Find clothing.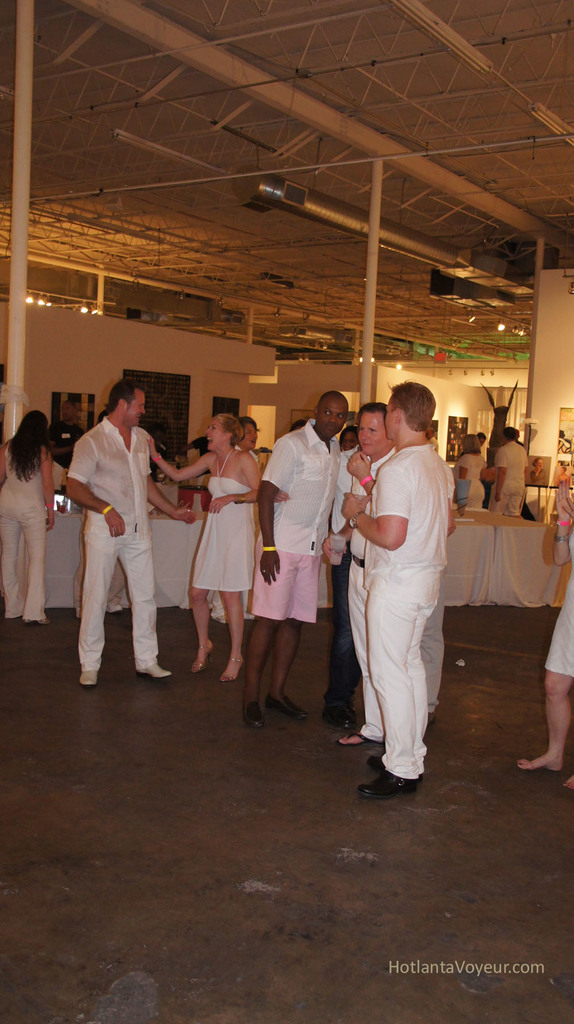
x1=366 y1=447 x2=450 y2=780.
